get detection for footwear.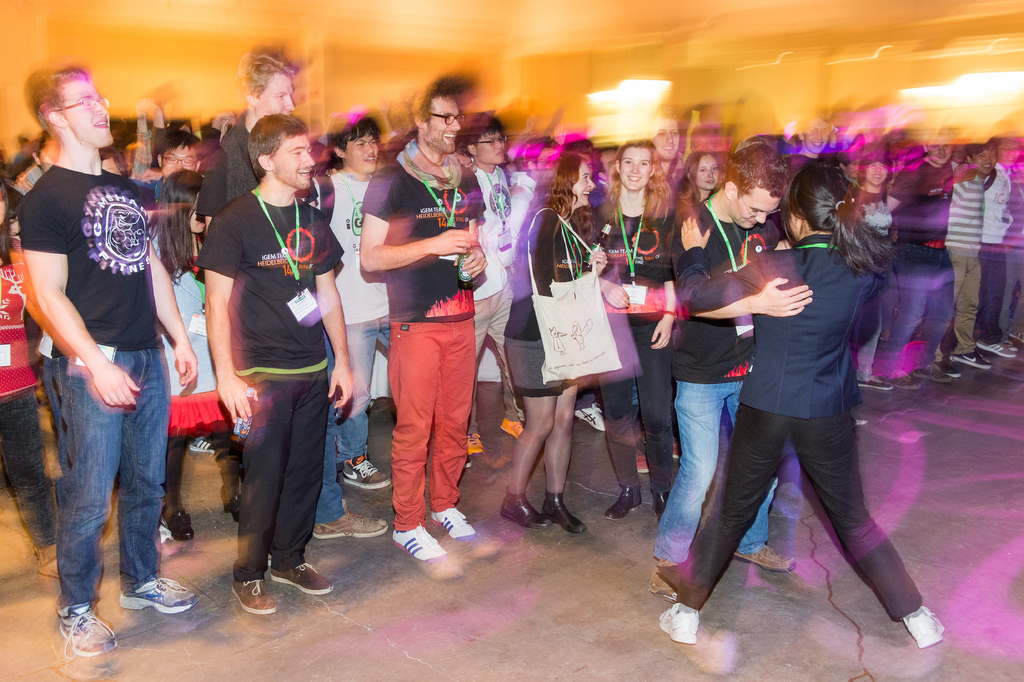
Detection: Rect(860, 372, 892, 392).
